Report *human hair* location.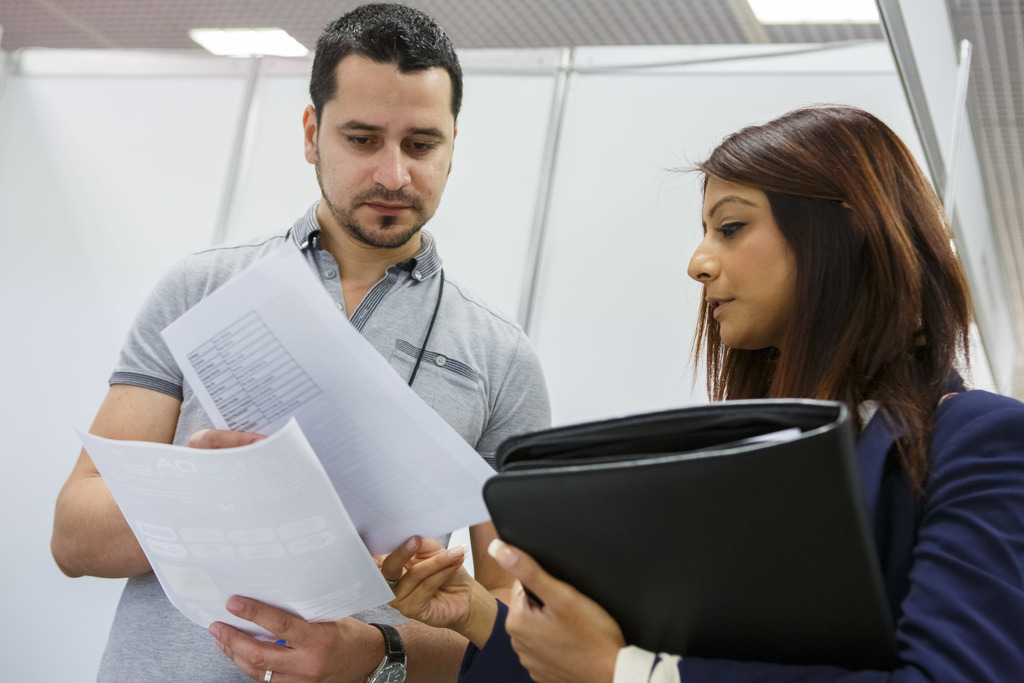
Report: {"x1": 307, "y1": 0, "x2": 464, "y2": 128}.
